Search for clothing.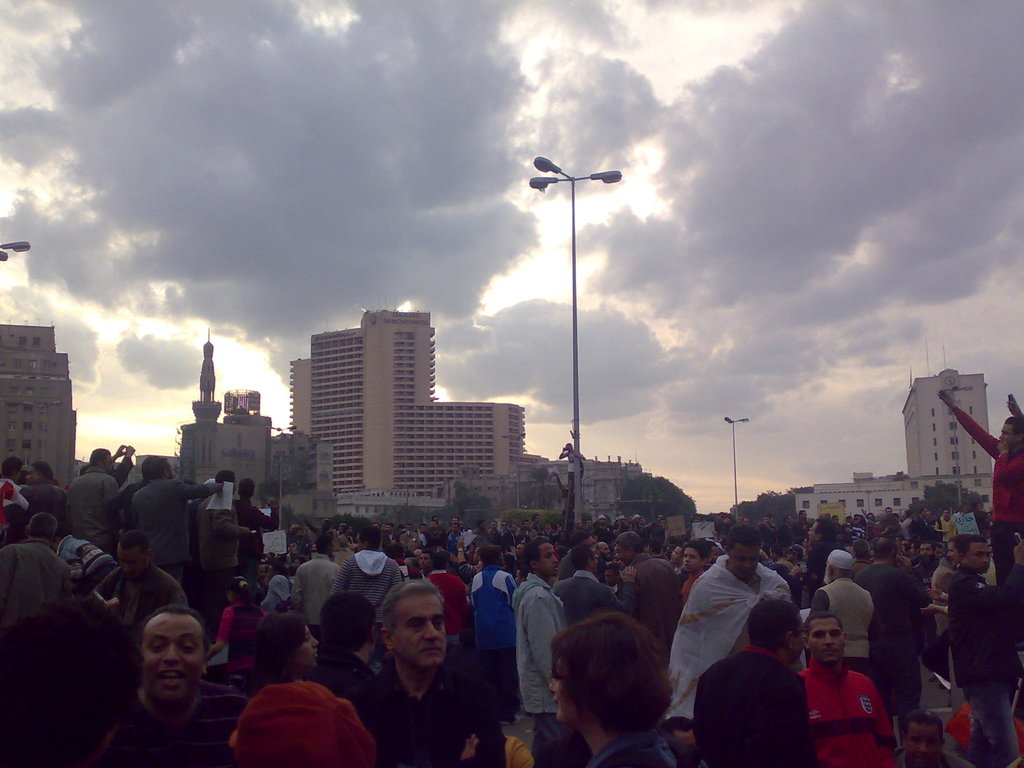
Found at (986,516,1018,582).
